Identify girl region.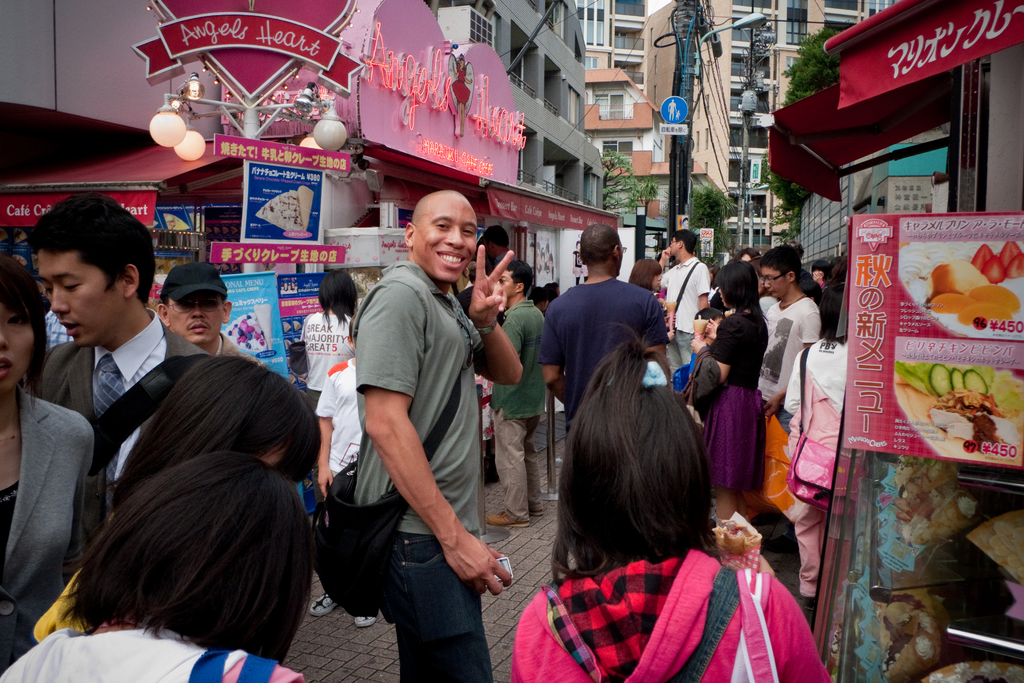
Region: [x1=507, y1=348, x2=827, y2=680].
